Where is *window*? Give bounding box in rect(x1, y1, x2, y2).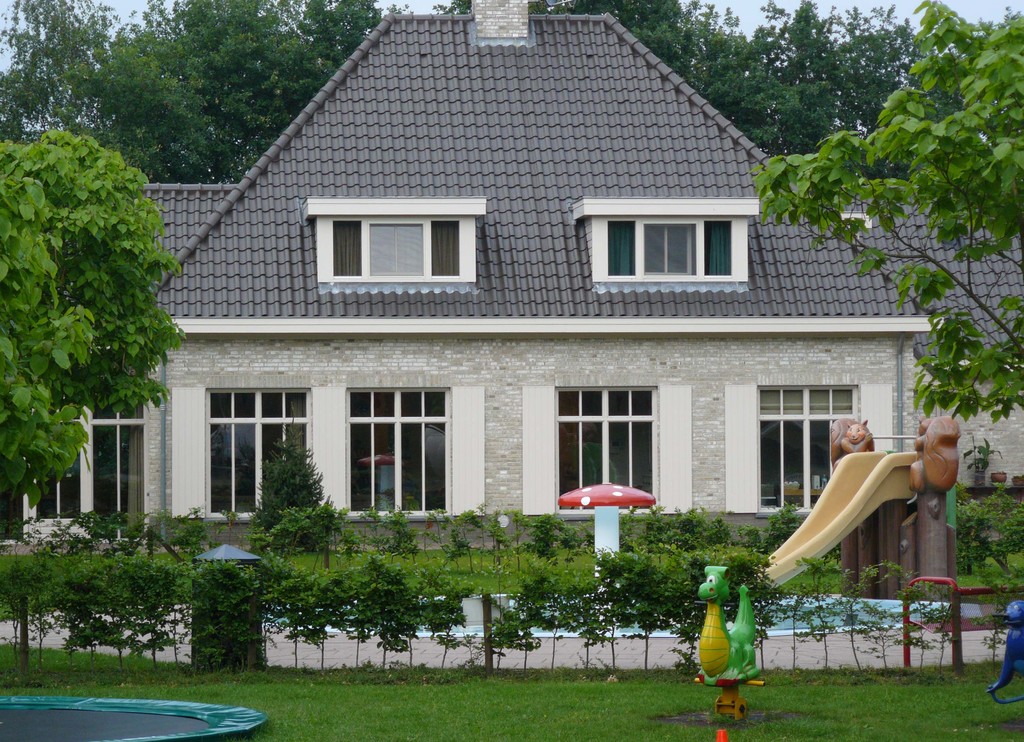
rect(328, 192, 491, 291).
